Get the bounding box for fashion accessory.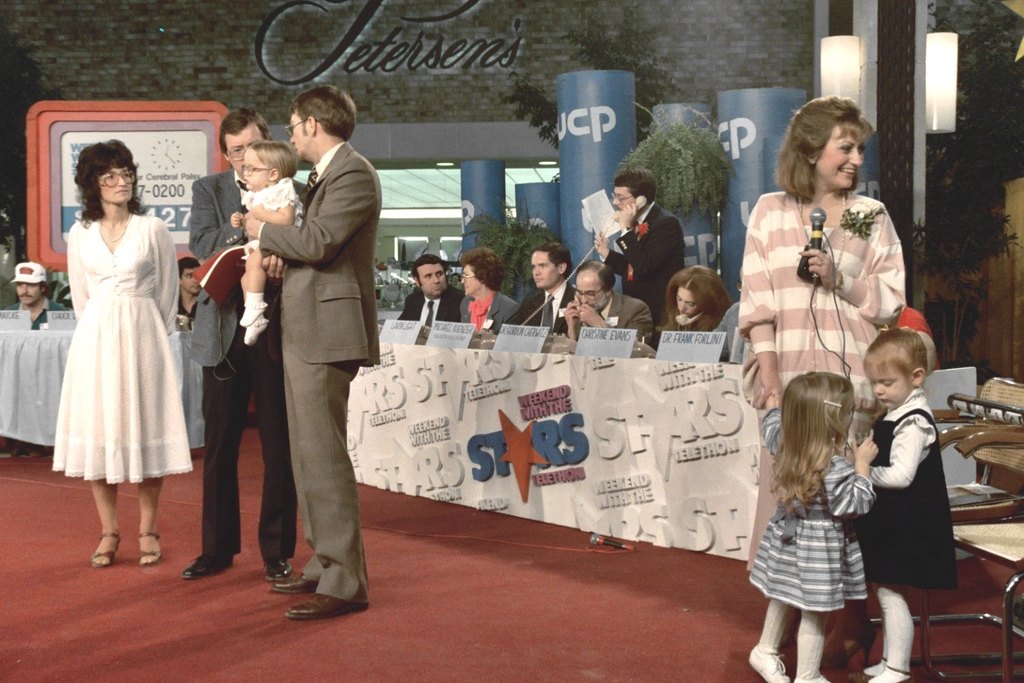
x1=94 y1=208 x2=137 y2=247.
